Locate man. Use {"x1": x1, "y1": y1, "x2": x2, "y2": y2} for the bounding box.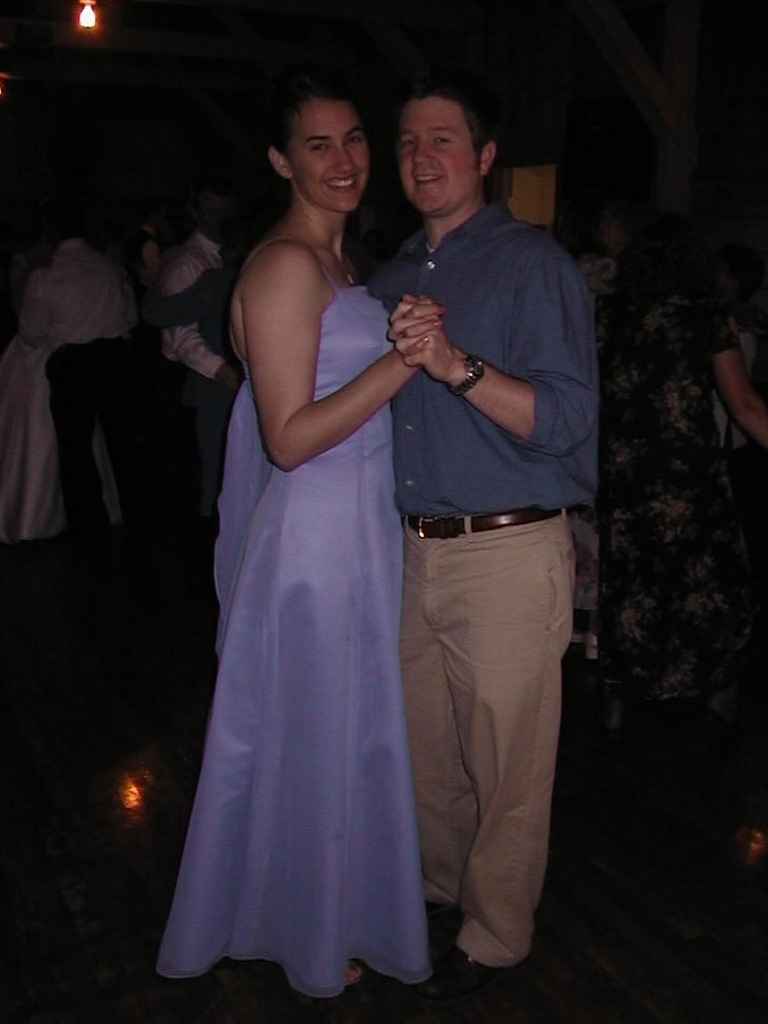
{"x1": 158, "y1": 234, "x2": 244, "y2": 455}.
